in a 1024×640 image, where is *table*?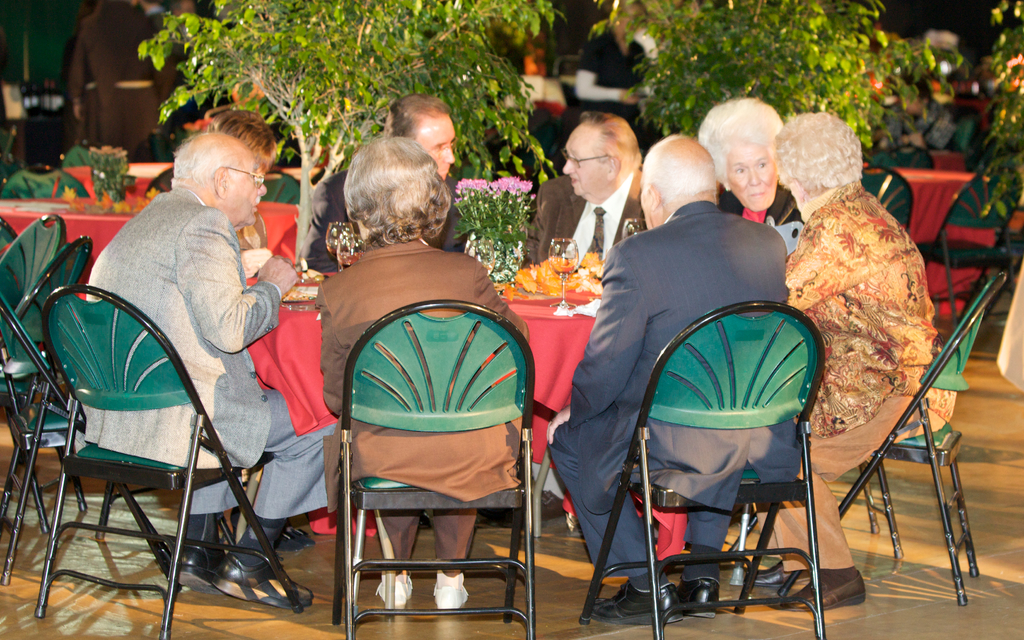
248, 278, 687, 561.
